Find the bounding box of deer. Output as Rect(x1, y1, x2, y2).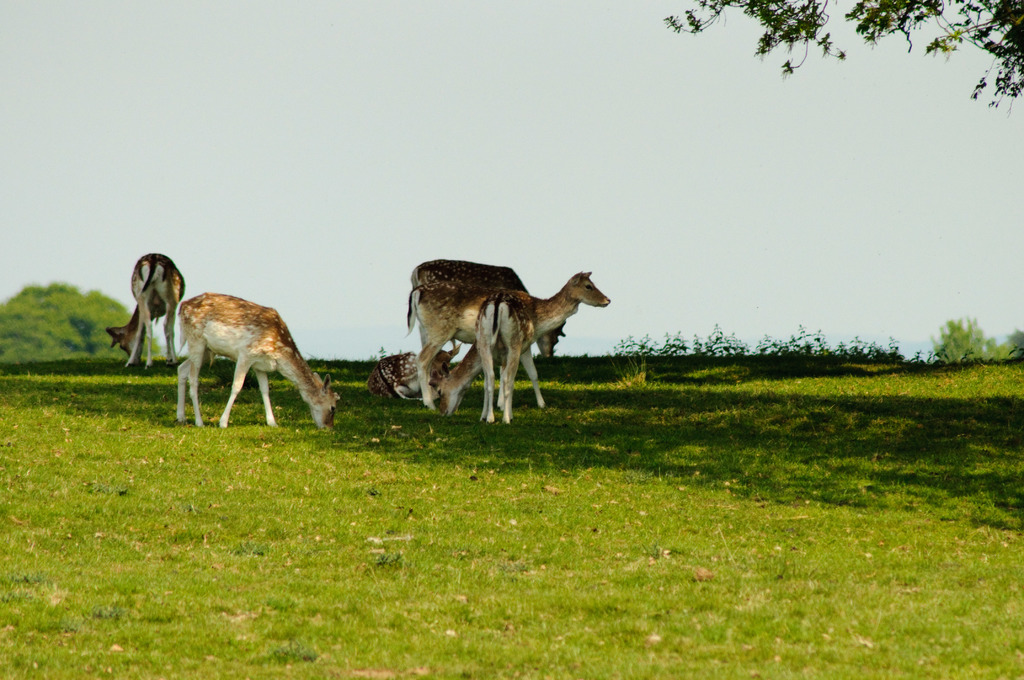
Rect(178, 291, 340, 432).
